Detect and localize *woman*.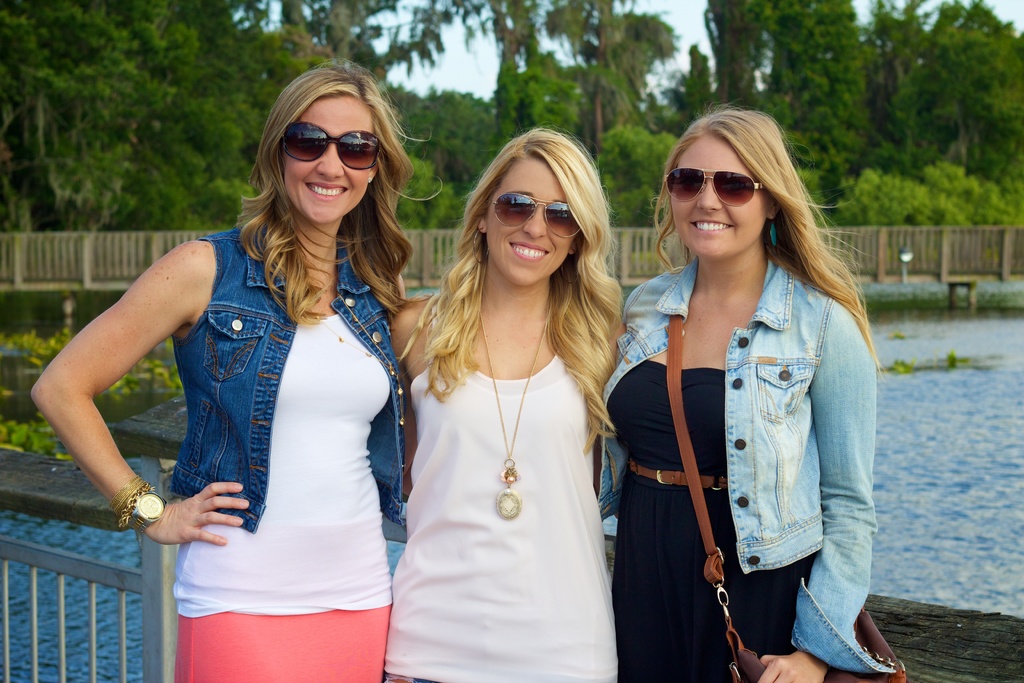
Localized at bbox=[593, 111, 902, 682].
